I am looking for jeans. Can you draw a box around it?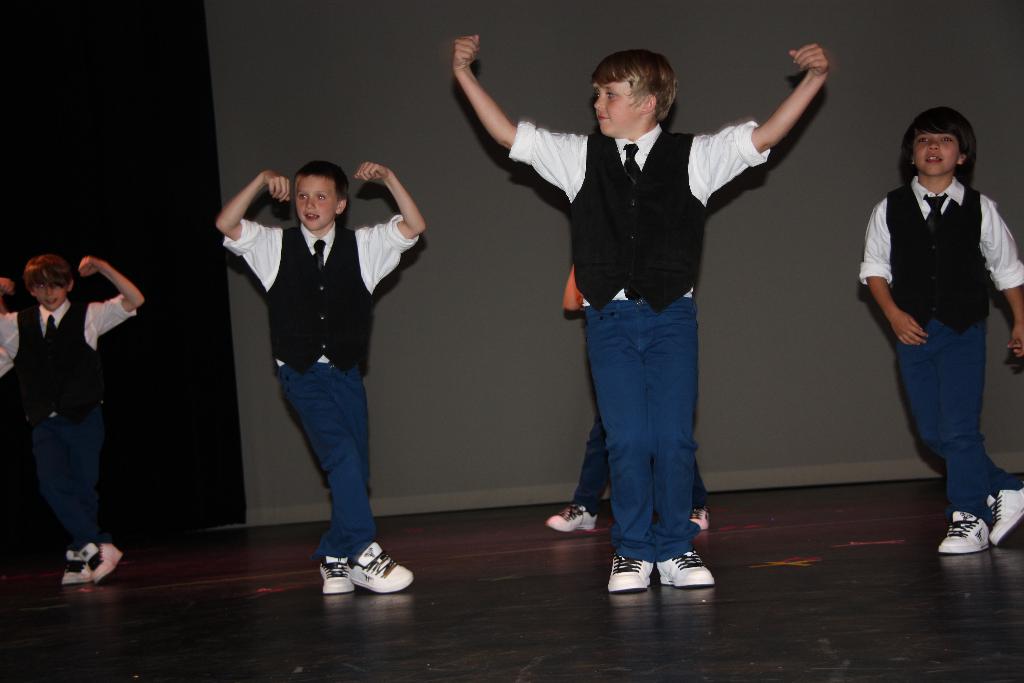
Sure, the bounding box is {"left": 282, "top": 373, "right": 378, "bottom": 555}.
